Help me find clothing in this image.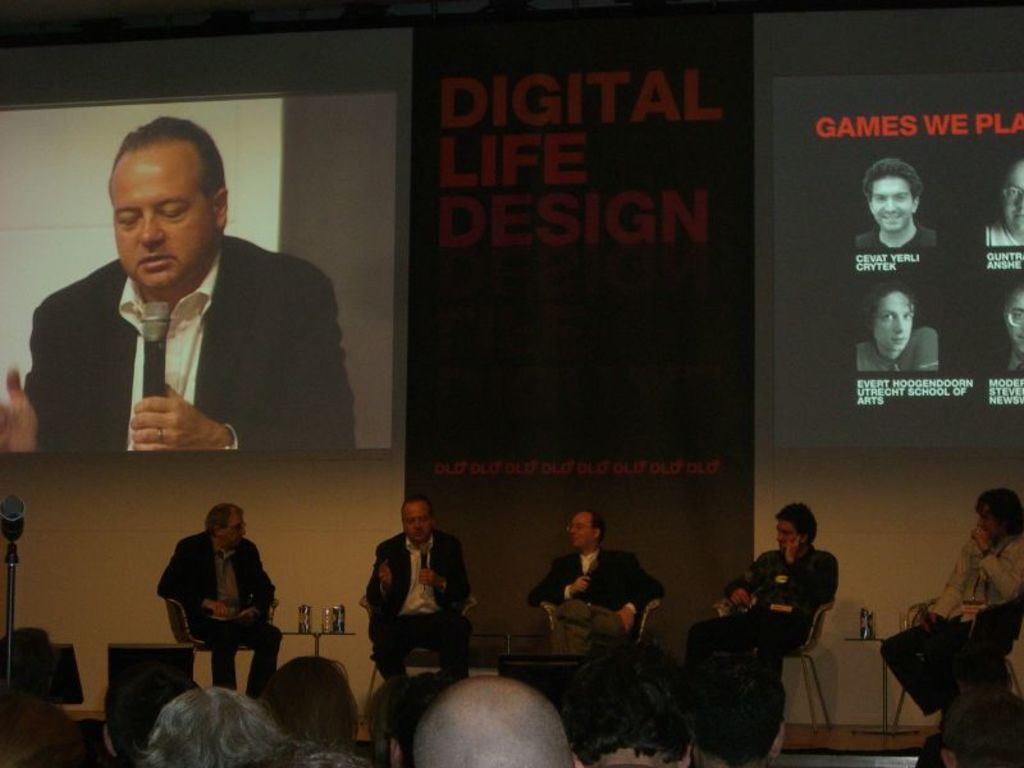
Found it: <region>680, 547, 833, 750</region>.
